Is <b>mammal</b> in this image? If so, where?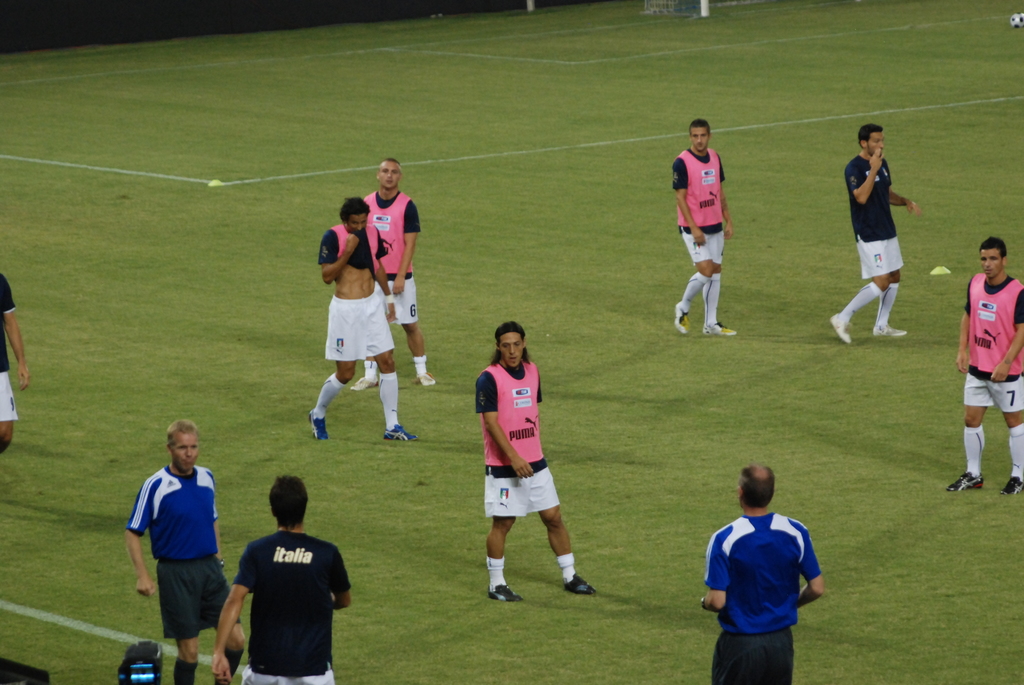
Yes, at (left=473, top=322, right=596, bottom=601).
